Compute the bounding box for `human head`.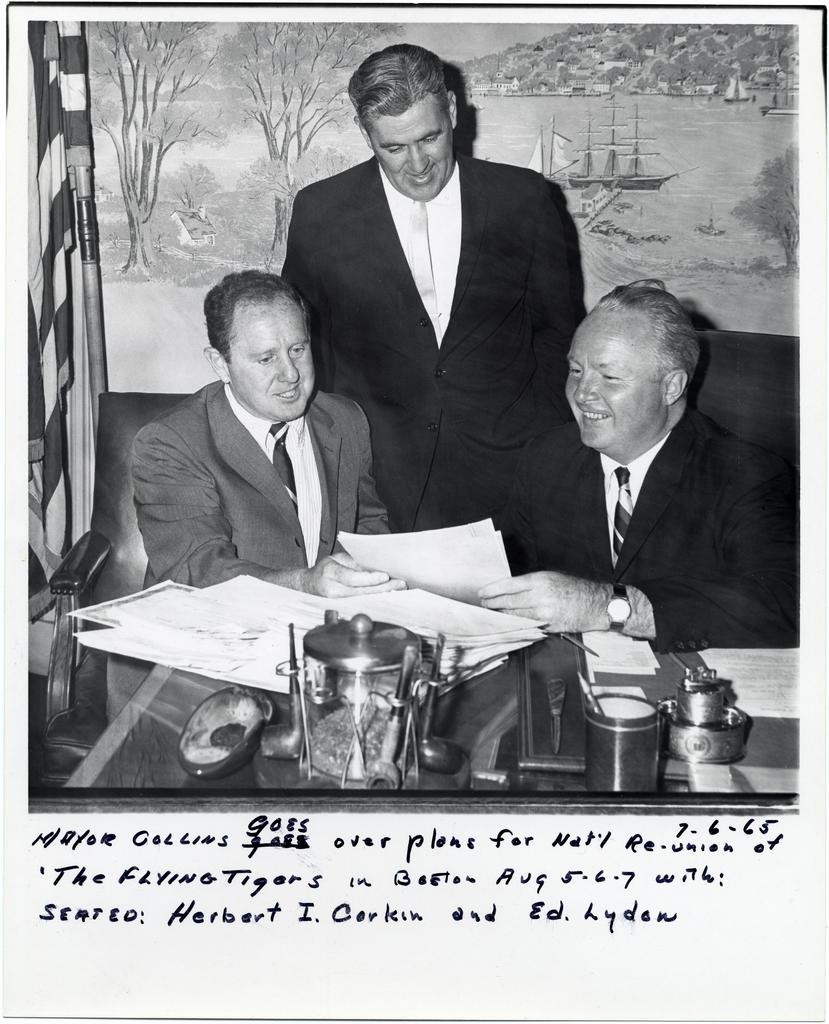
[left=557, top=278, right=705, bottom=450].
